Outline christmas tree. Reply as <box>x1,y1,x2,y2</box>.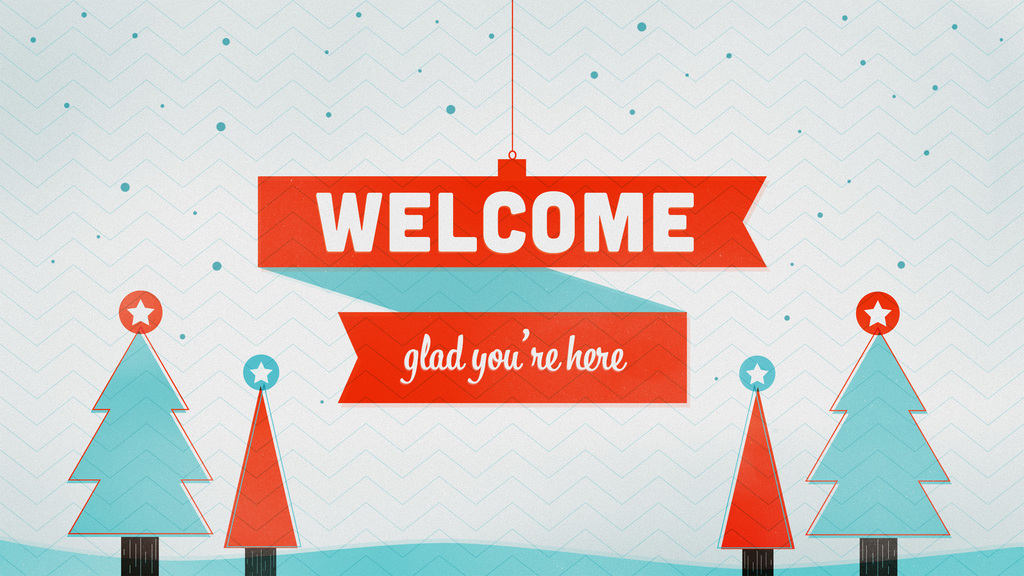
<box>717,381,792,572</box>.
